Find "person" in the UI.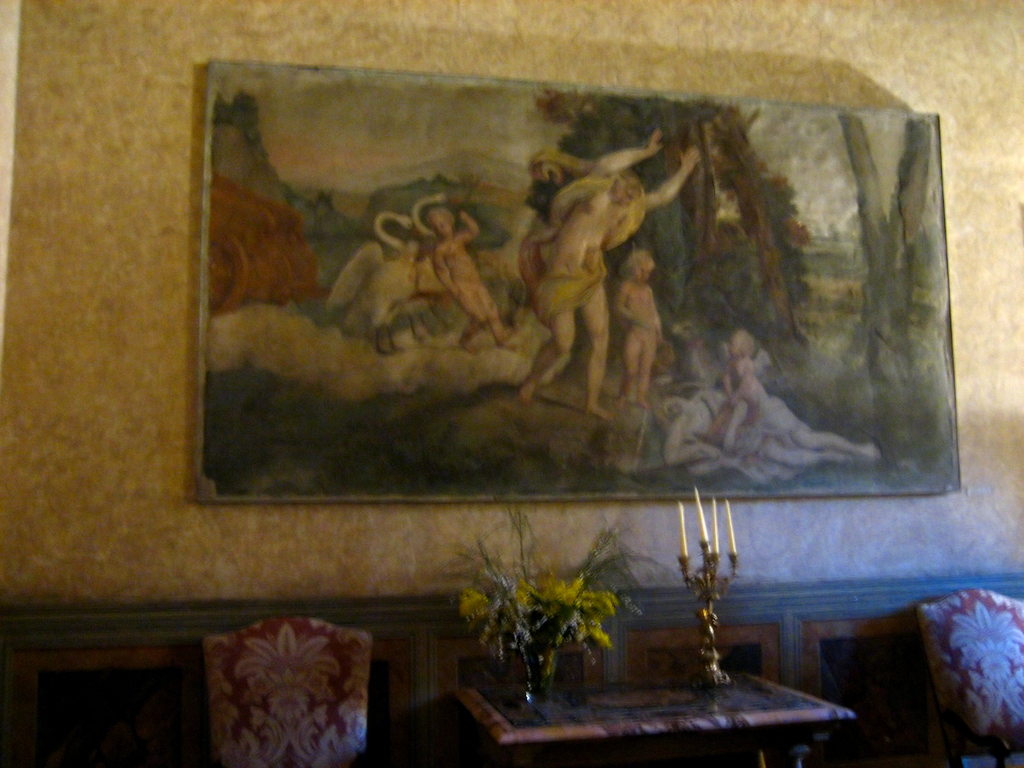
UI element at {"left": 715, "top": 330, "right": 896, "bottom": 461}.
